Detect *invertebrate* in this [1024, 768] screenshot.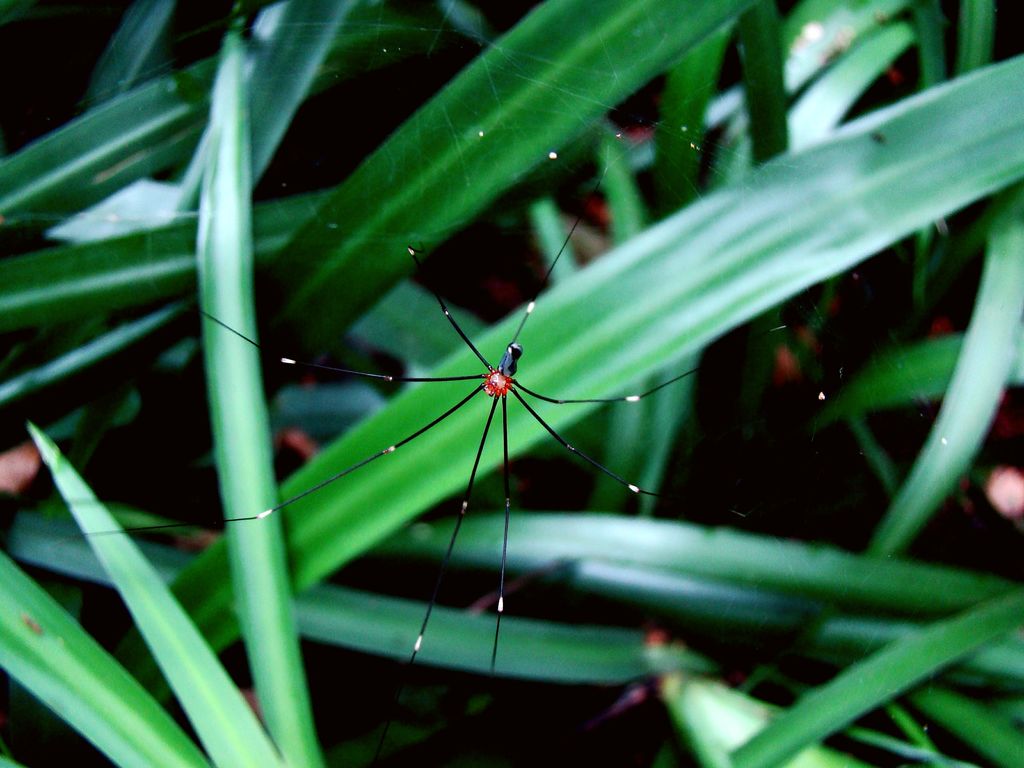
Detection: [63, 166, 794, 711].
